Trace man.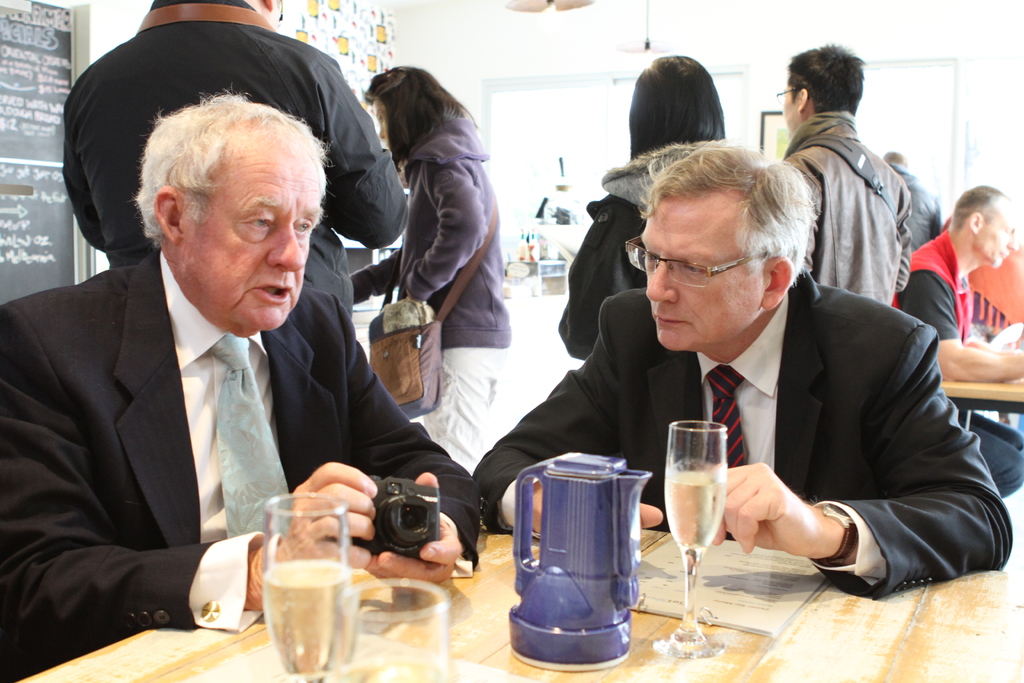
Traced to box(781, 42, 911, 304).
